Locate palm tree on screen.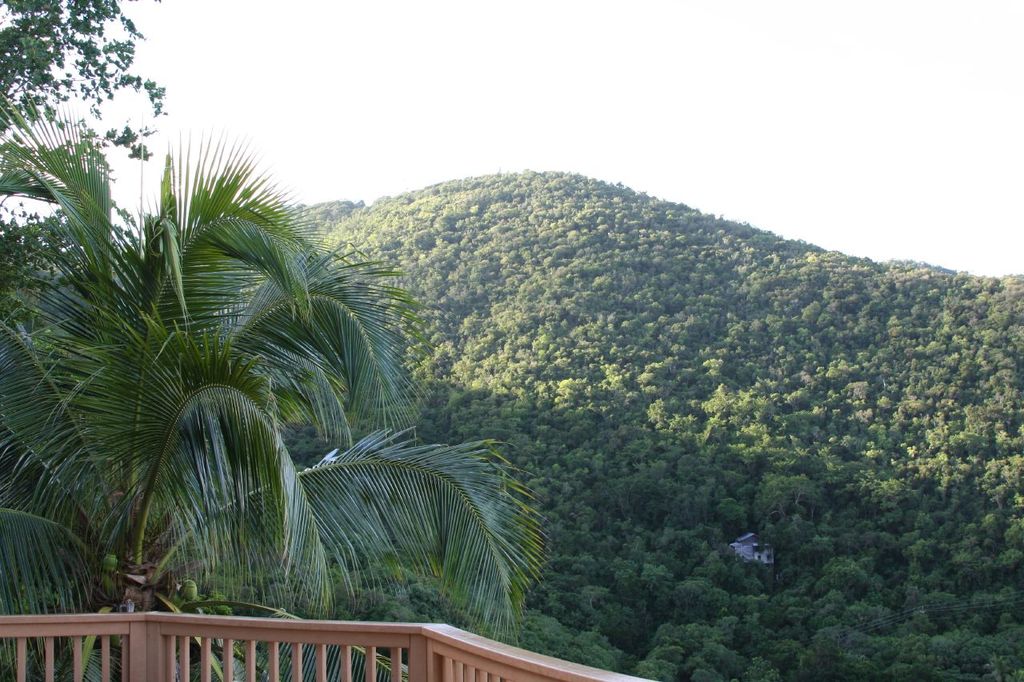
On screen at {"x1": 16, "y1": 120, "x2": 554, "y2": 681}.
